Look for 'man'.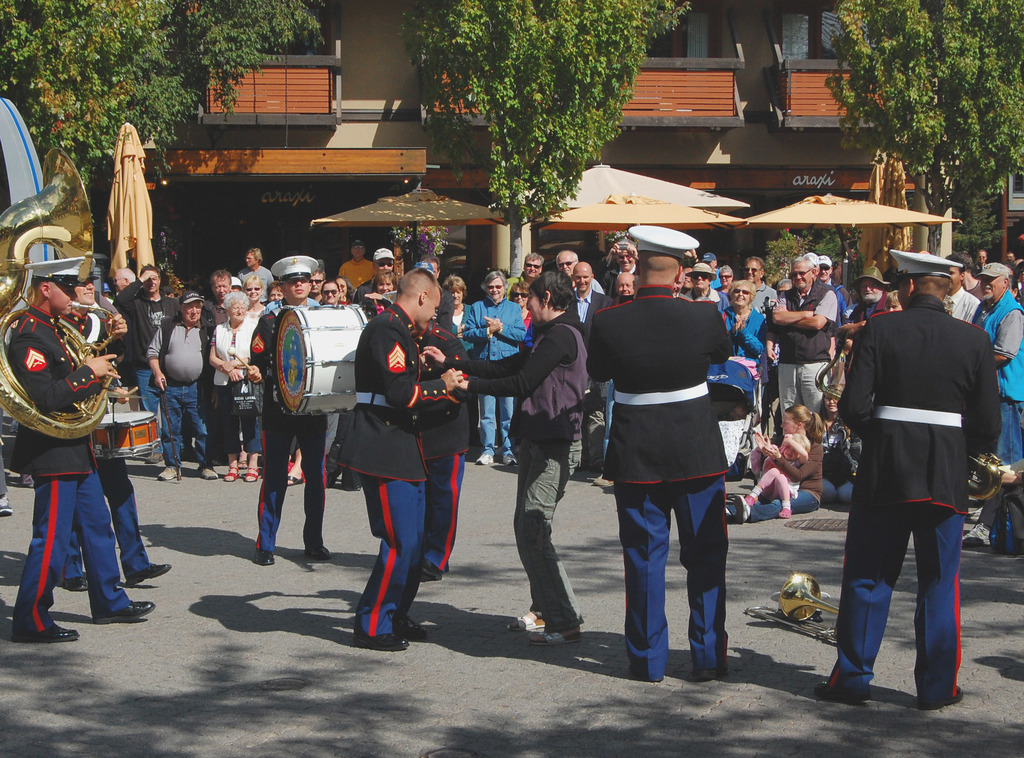
Found: rect(556, 253, 603, 292).
